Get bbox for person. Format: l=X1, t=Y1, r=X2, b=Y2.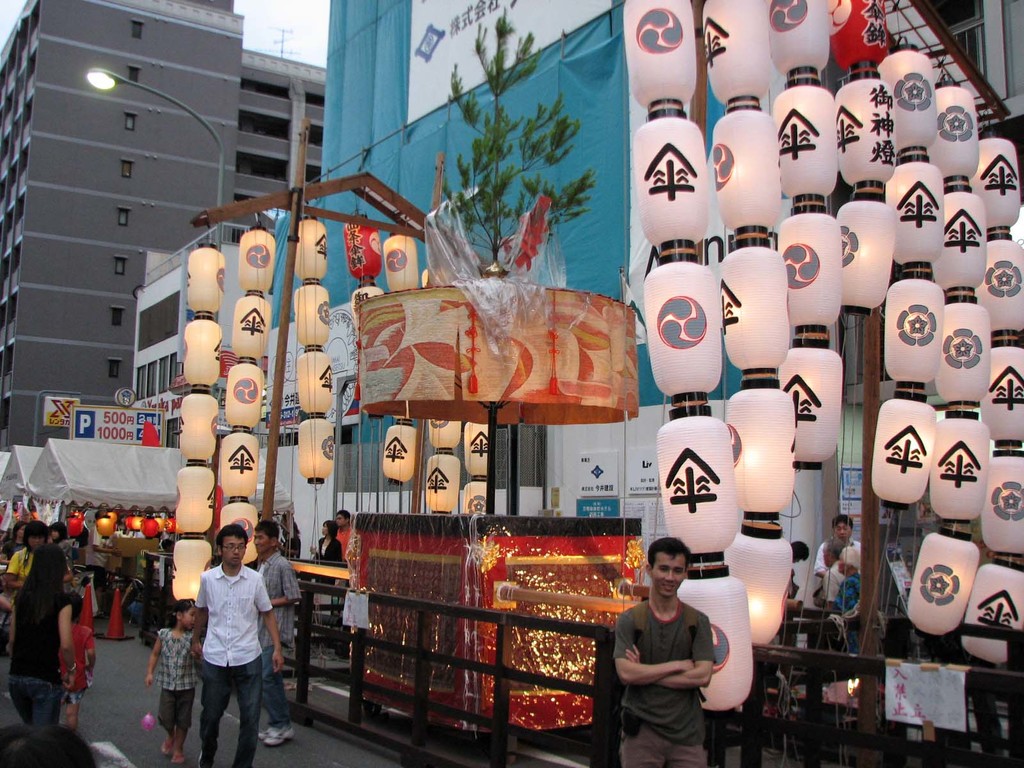
l=45, t=522, r=74, b=586.
